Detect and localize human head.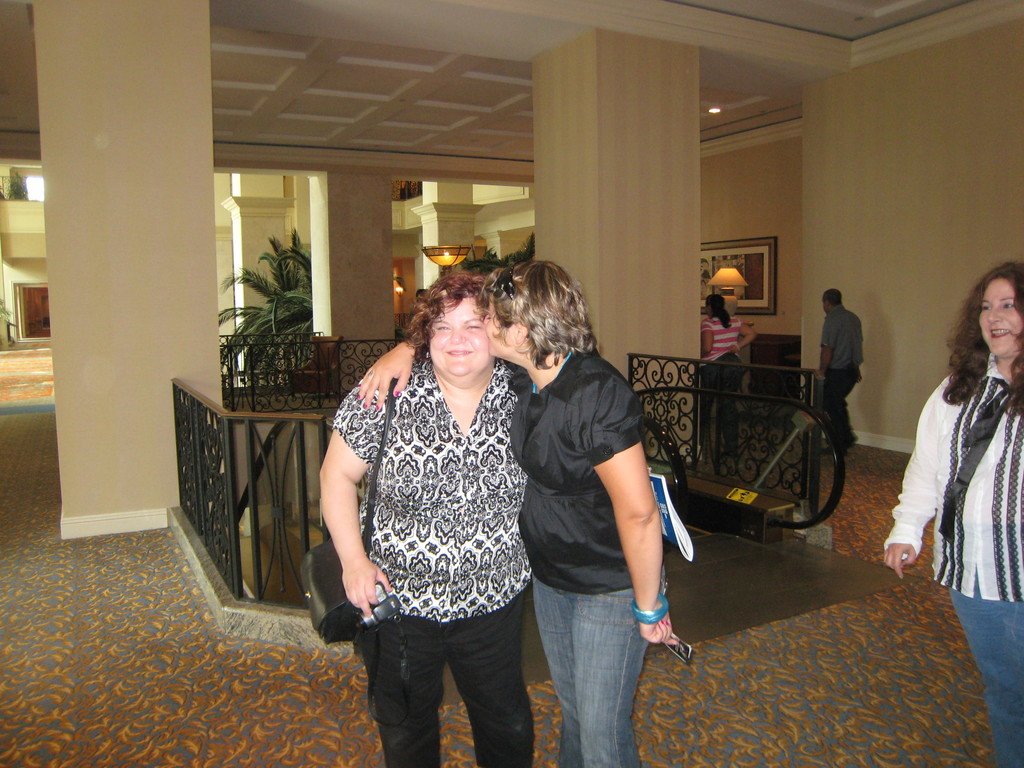
Localized at x1=484, y1=262, x2=574, y2=359.
